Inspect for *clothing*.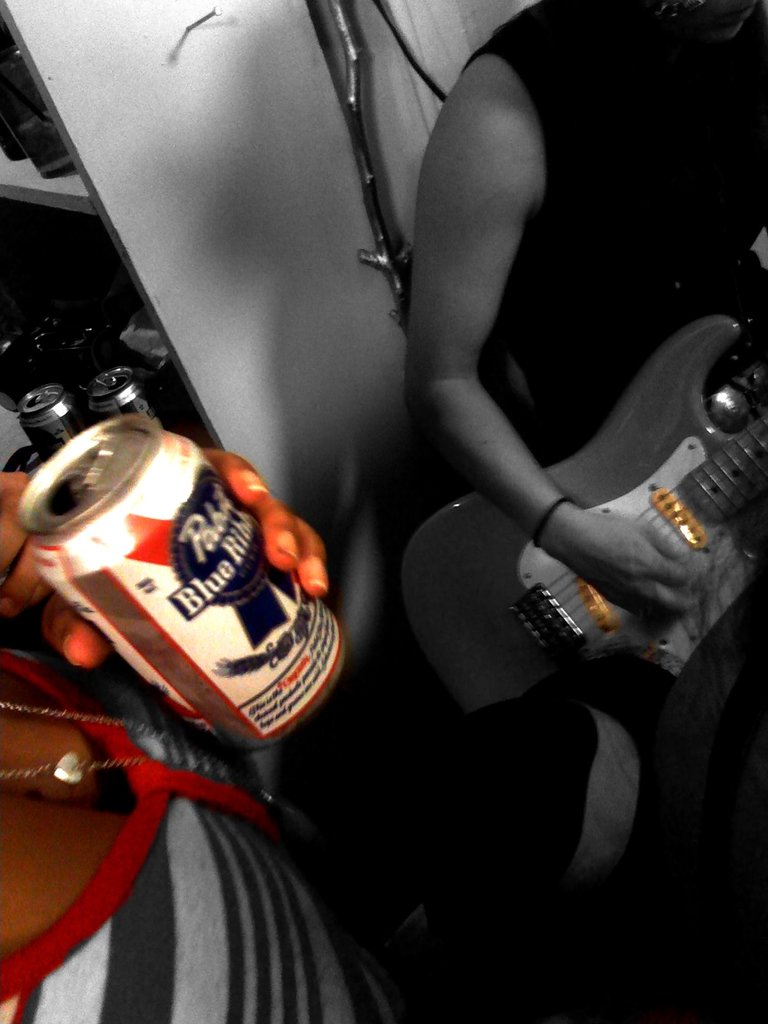
Inspection: <bbox>0, 628, 419, 1023</bbox>.
